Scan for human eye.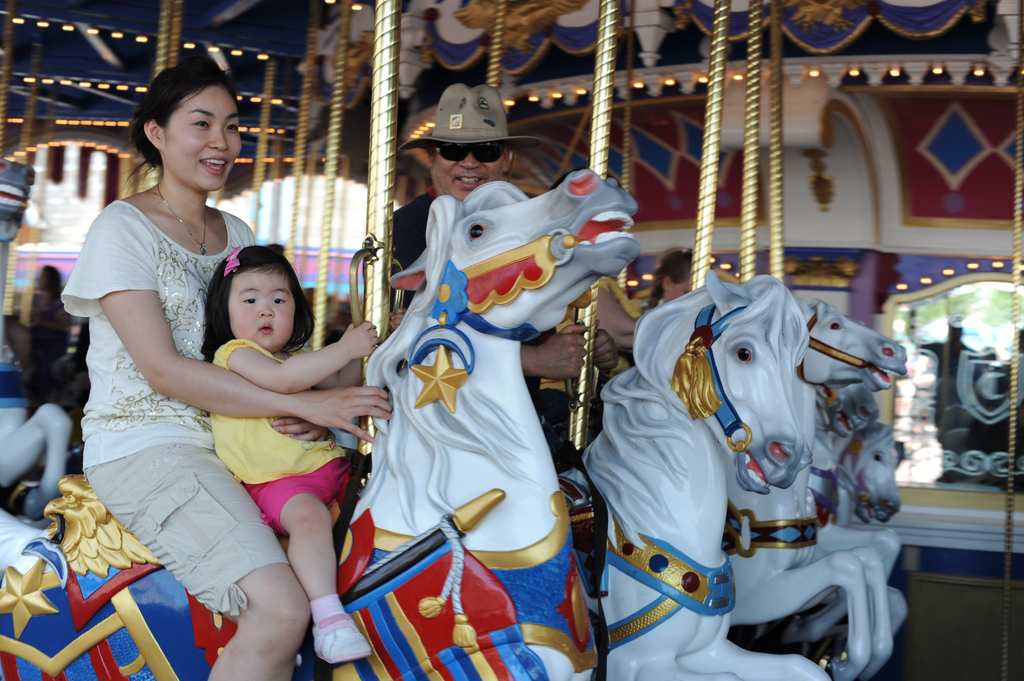
Scan result: BBox(241, 295, 260, 305).
